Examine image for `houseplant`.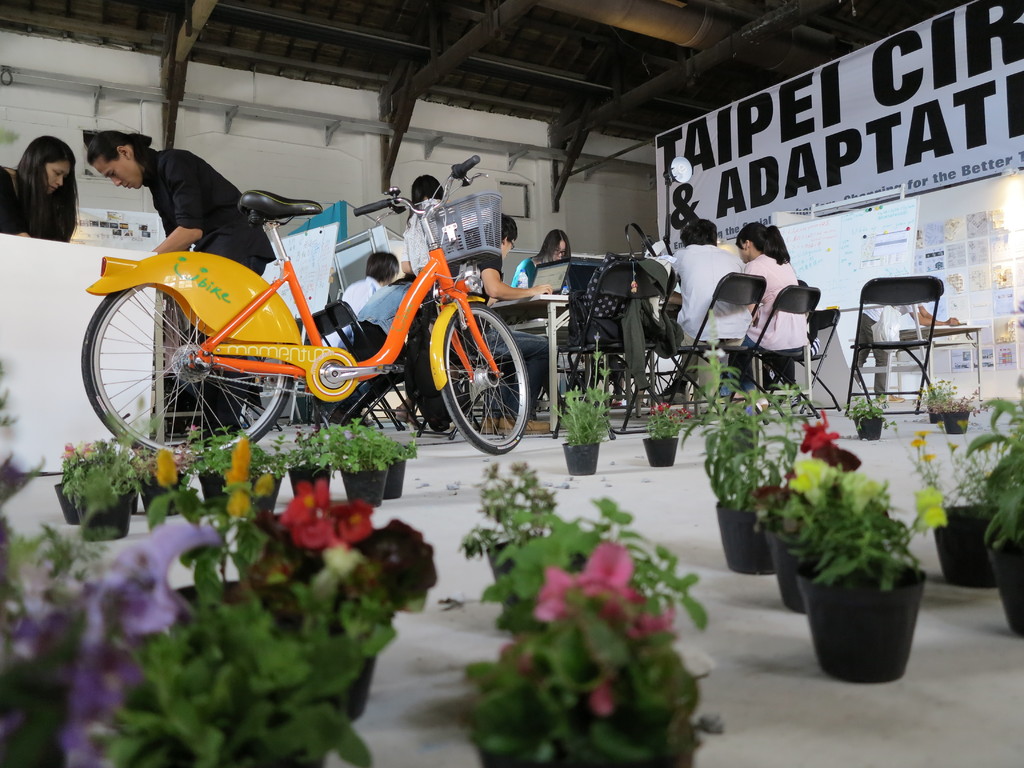
Examination result: pyautogui.locateOnScreen(790, 476, 956, 685).
